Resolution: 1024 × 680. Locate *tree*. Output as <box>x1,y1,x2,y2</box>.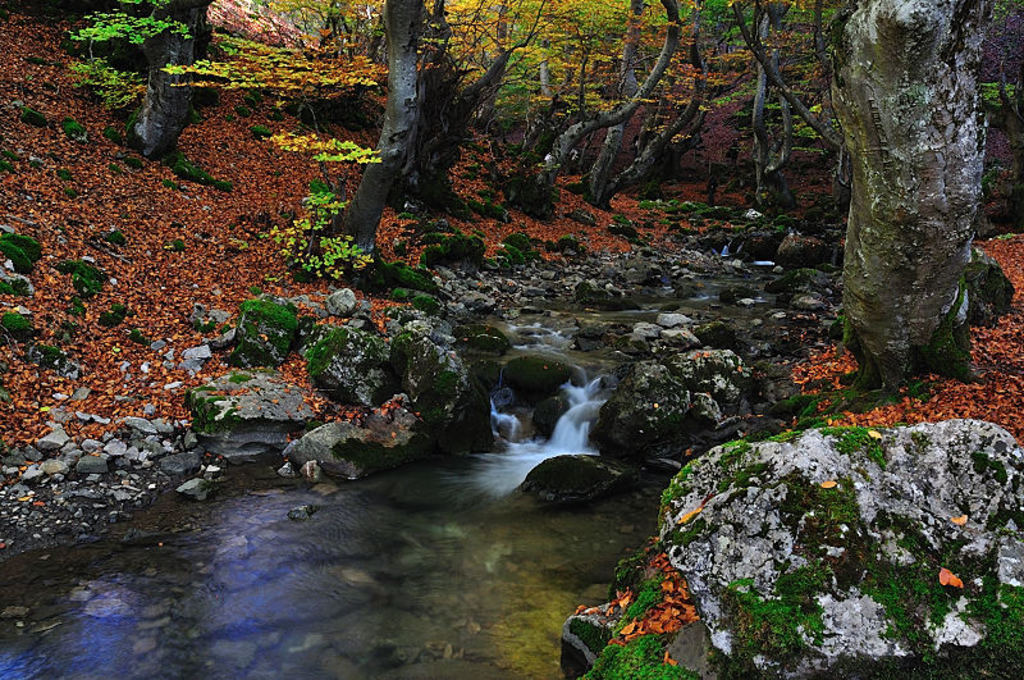
<box>333,0,442,254</box>.
